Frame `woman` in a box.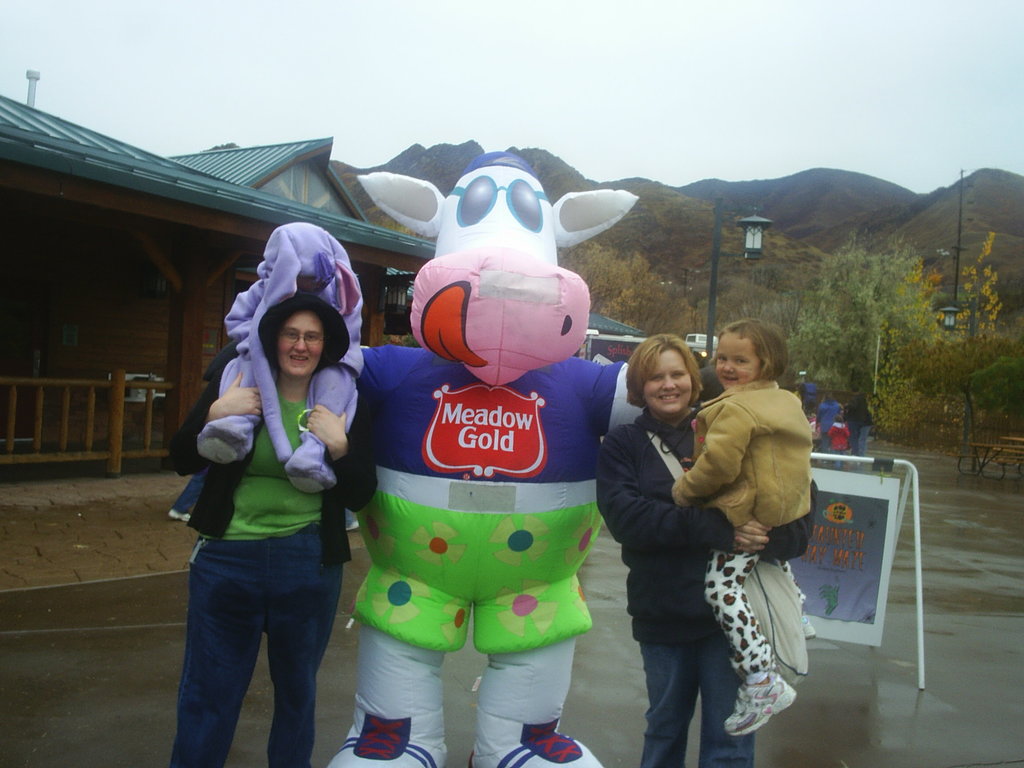
left=166, top=291, right=386, bottom=767.
